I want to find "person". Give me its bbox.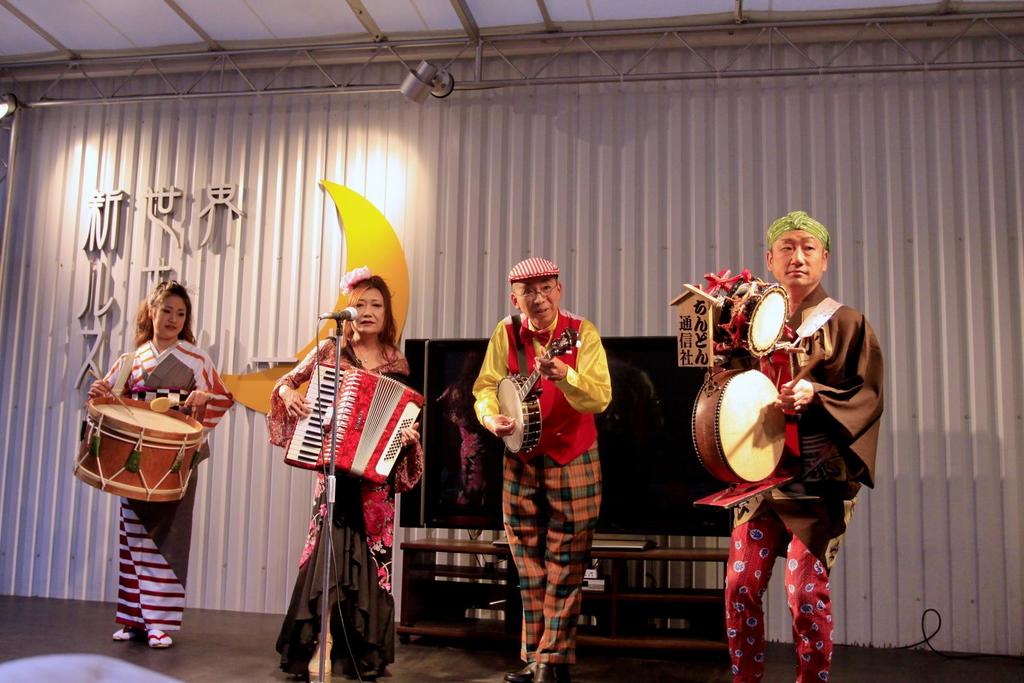
[728,211,886,681].
